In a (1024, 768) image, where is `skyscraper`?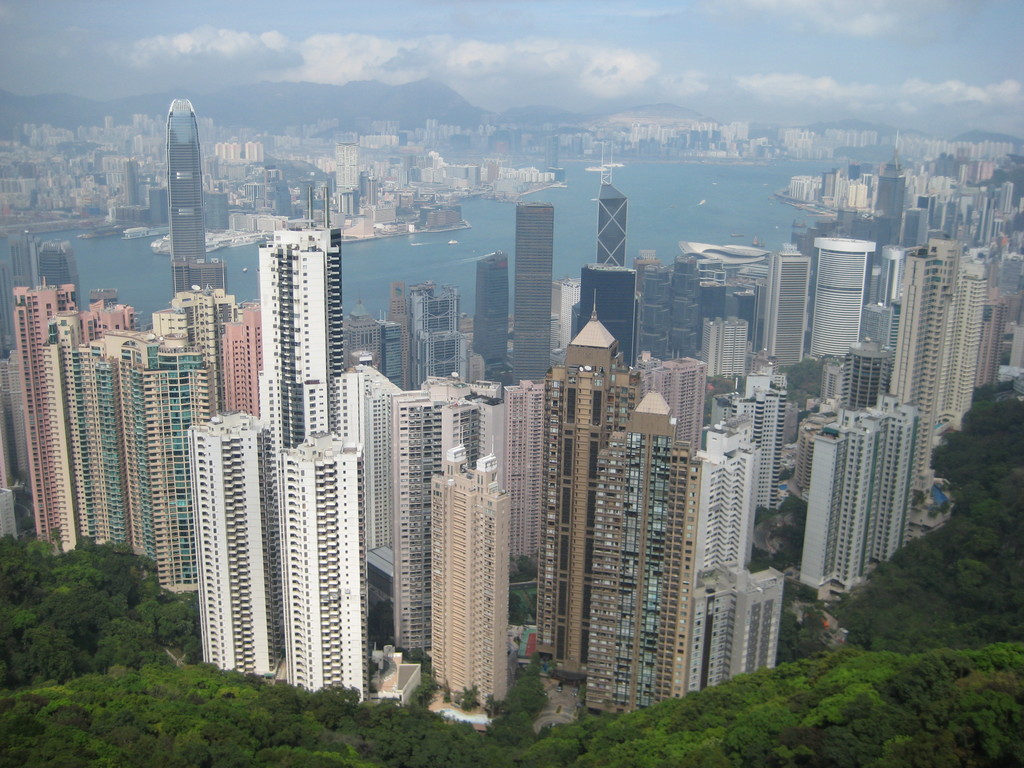
468 246 516 381.
